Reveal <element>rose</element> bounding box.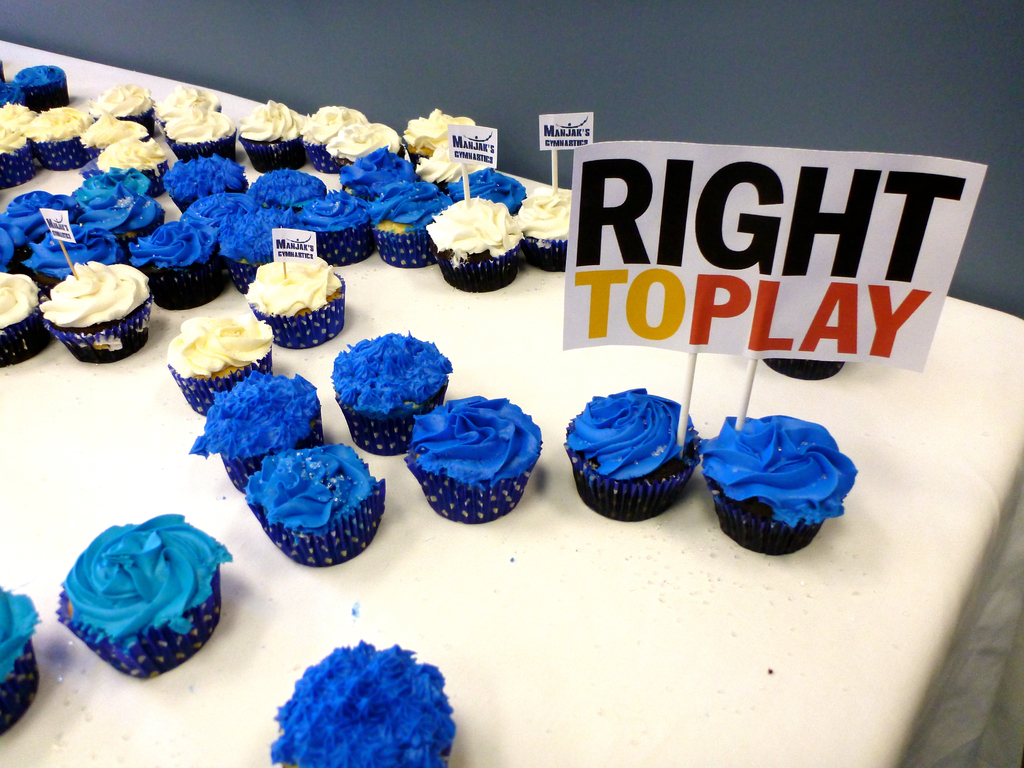
Revealed: region(61, 509, 236, 648).
